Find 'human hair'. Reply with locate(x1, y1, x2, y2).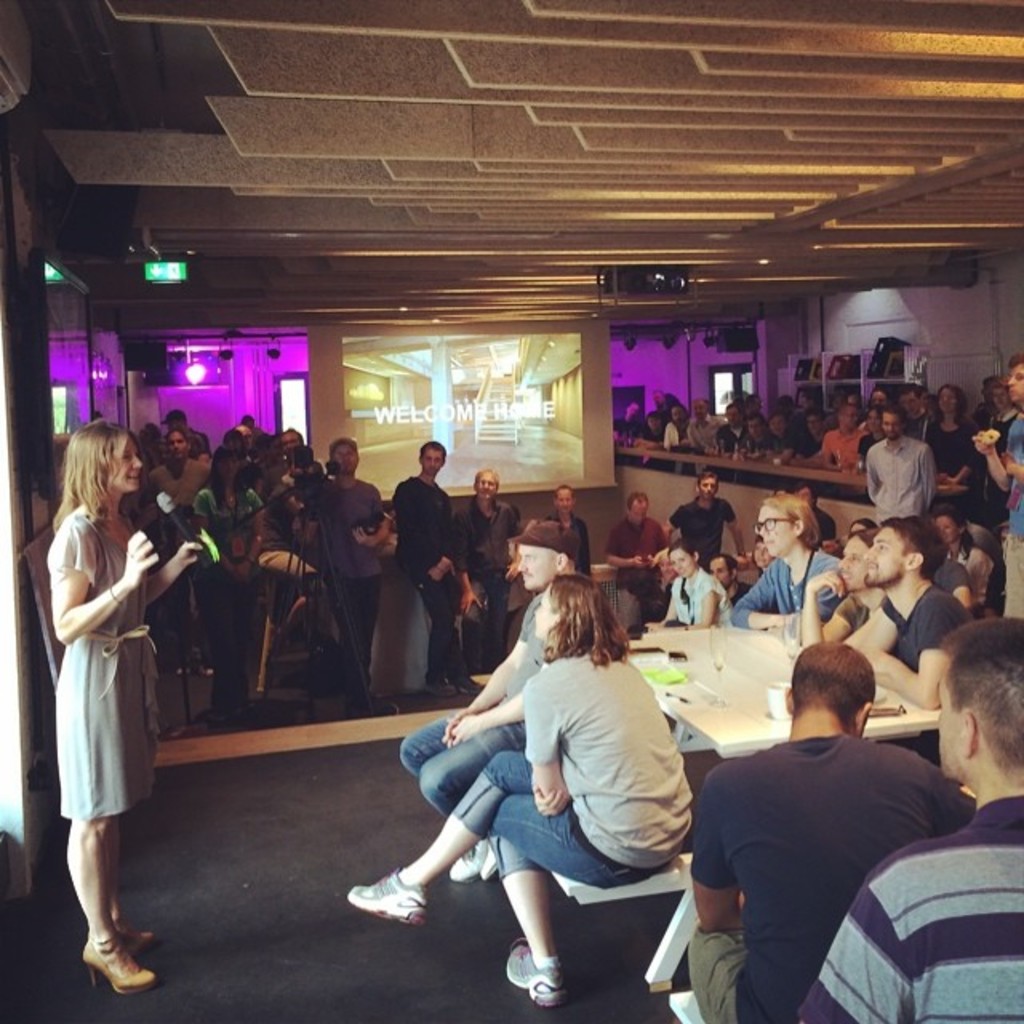
locate(667, 536, 698, 603).
